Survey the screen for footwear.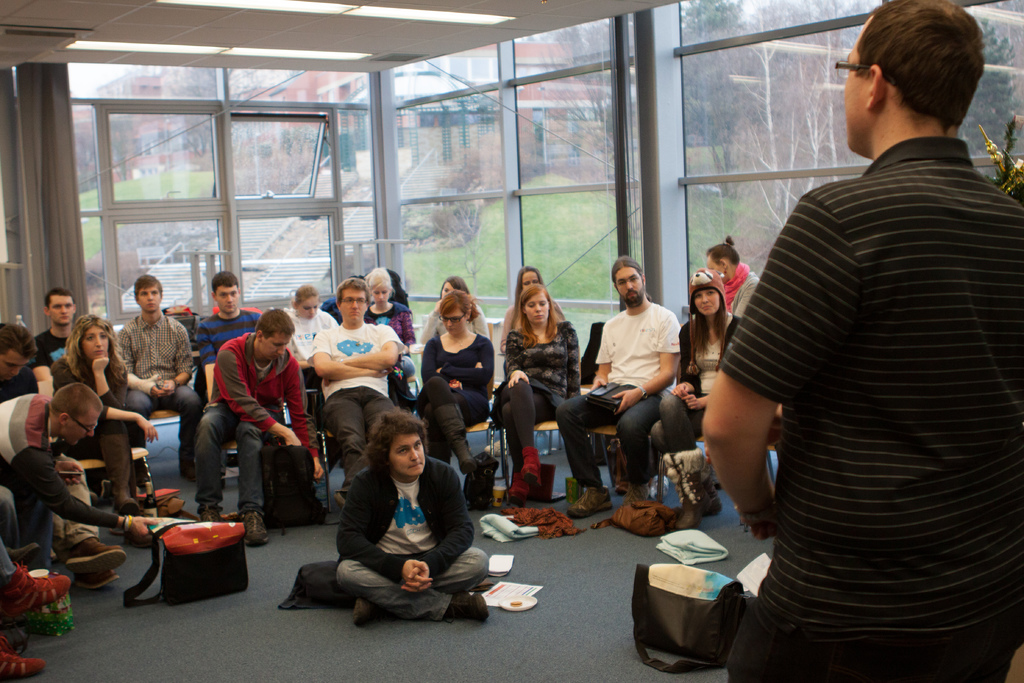
Survey found: pyautogui.locateOnScreen(509, 452, 540, 509).
